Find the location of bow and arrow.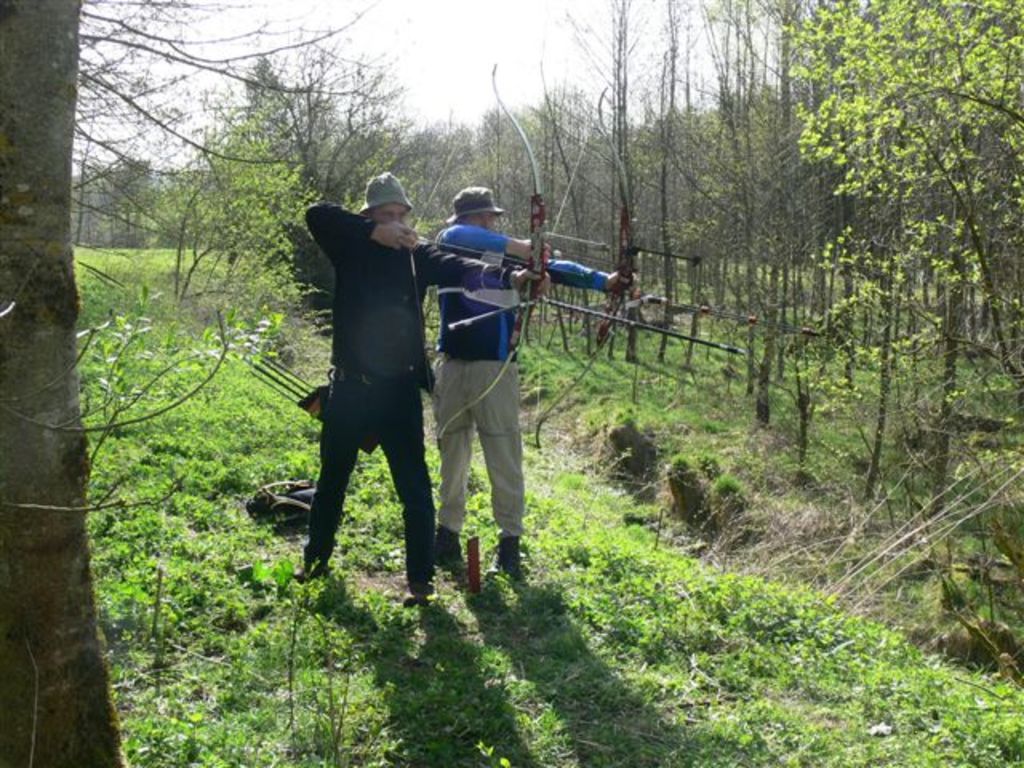
Location: left=536, top=290, right=755, bottom=352.
